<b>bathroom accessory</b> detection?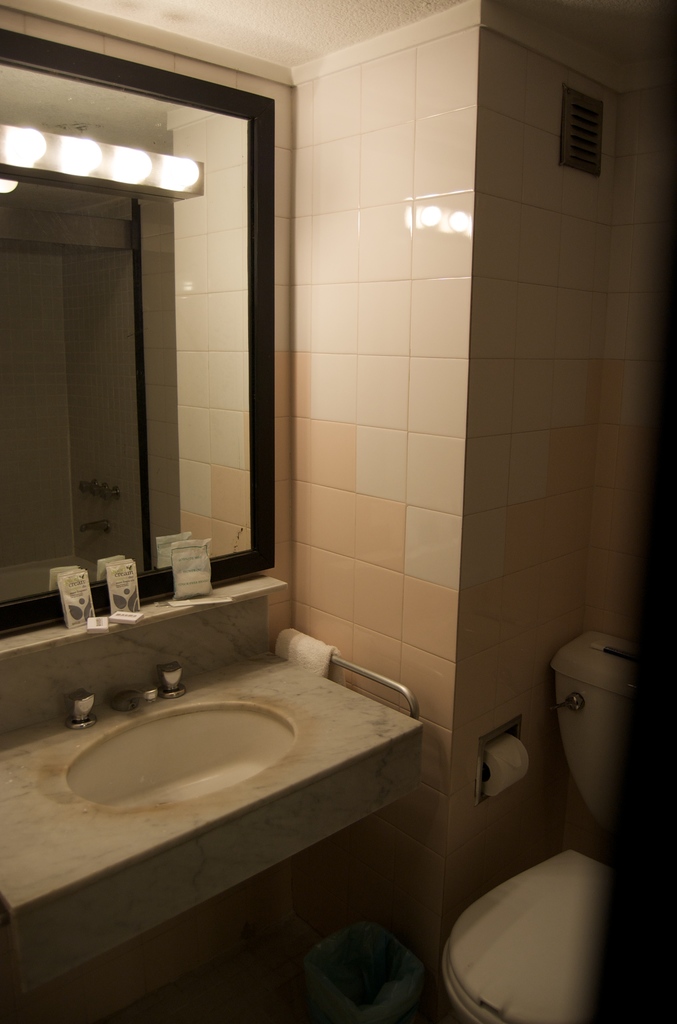
left=476, top=716, right=521, bottom=805
